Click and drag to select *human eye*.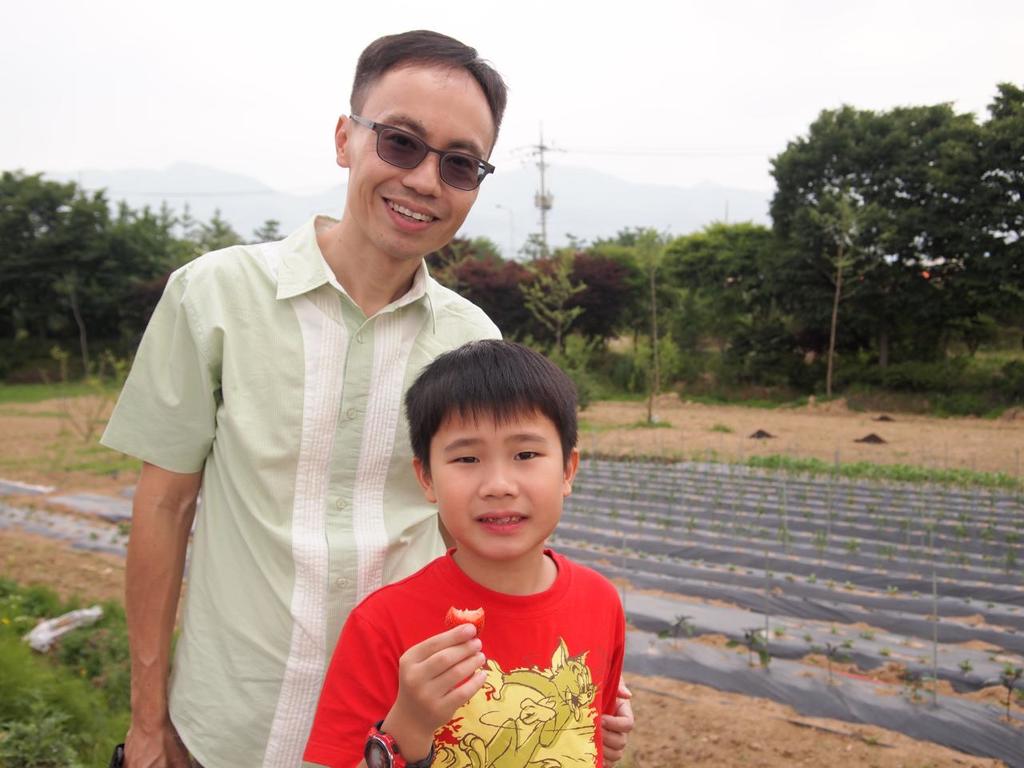
Selection: pyautogui.locateOnScreen(511, 450, 546, 463).
